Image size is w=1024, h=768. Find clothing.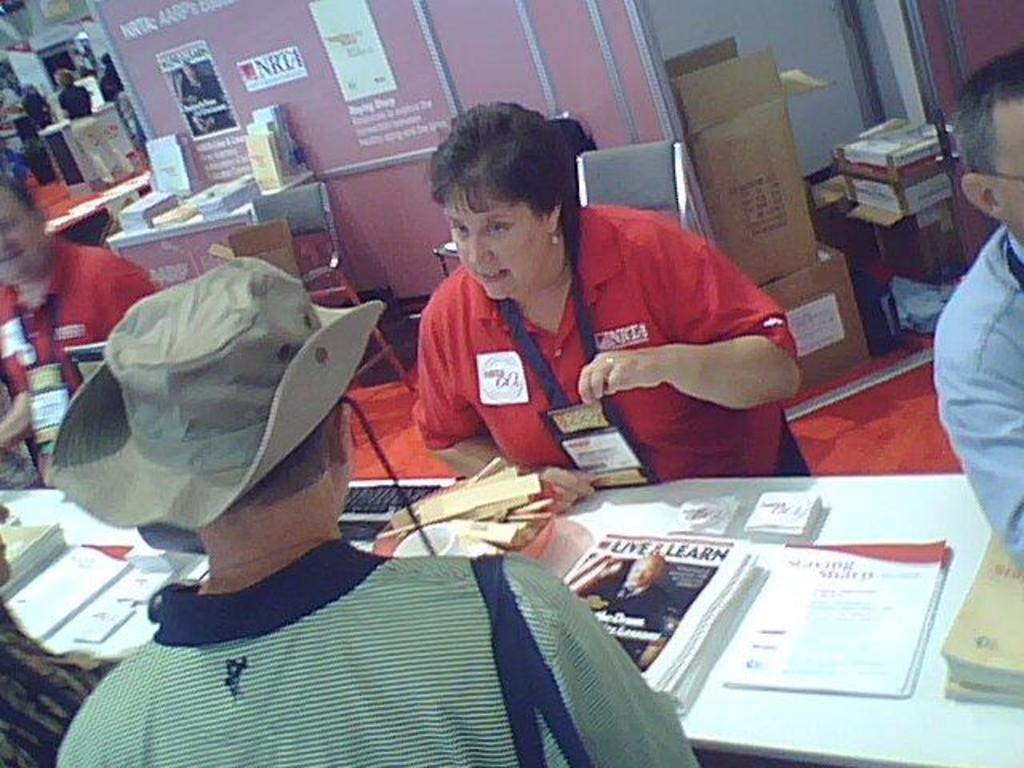
box=[384, 189, 806, 472].
